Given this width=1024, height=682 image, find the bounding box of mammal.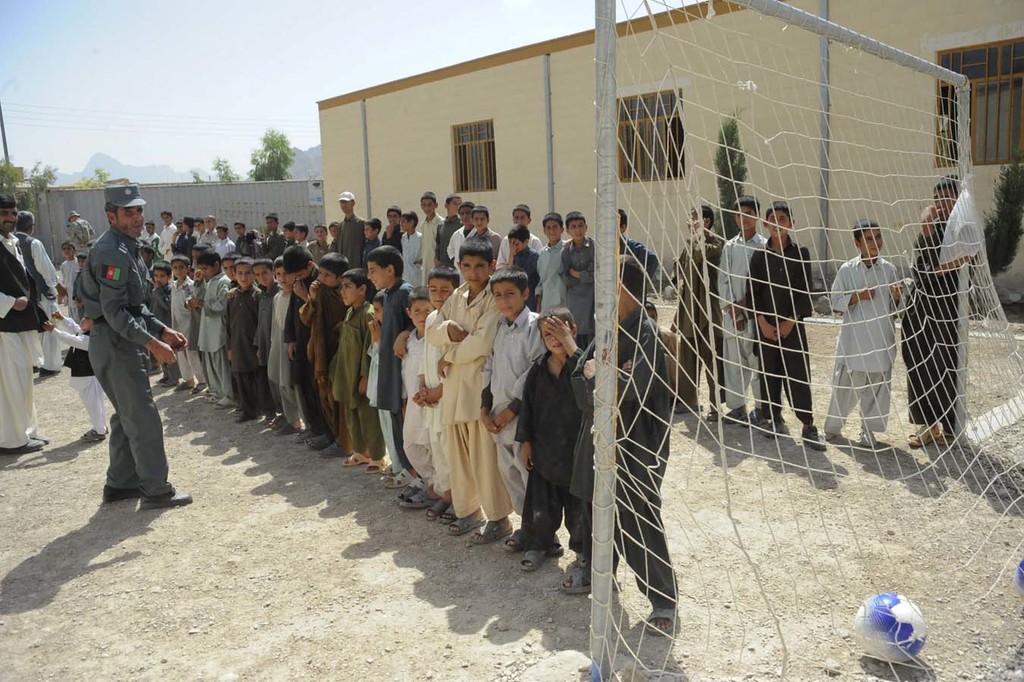
pyautogui.locateOnScreen(414, 187, 444, 273).
